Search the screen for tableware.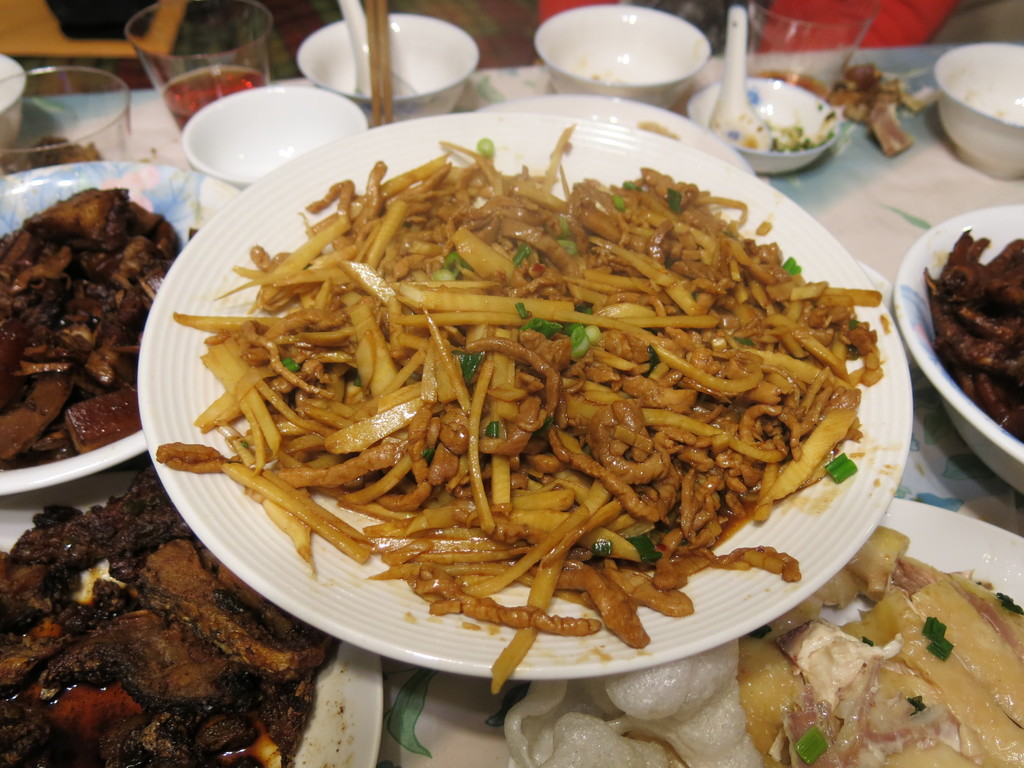
Found at bbox(132, 103, 915, 694).
